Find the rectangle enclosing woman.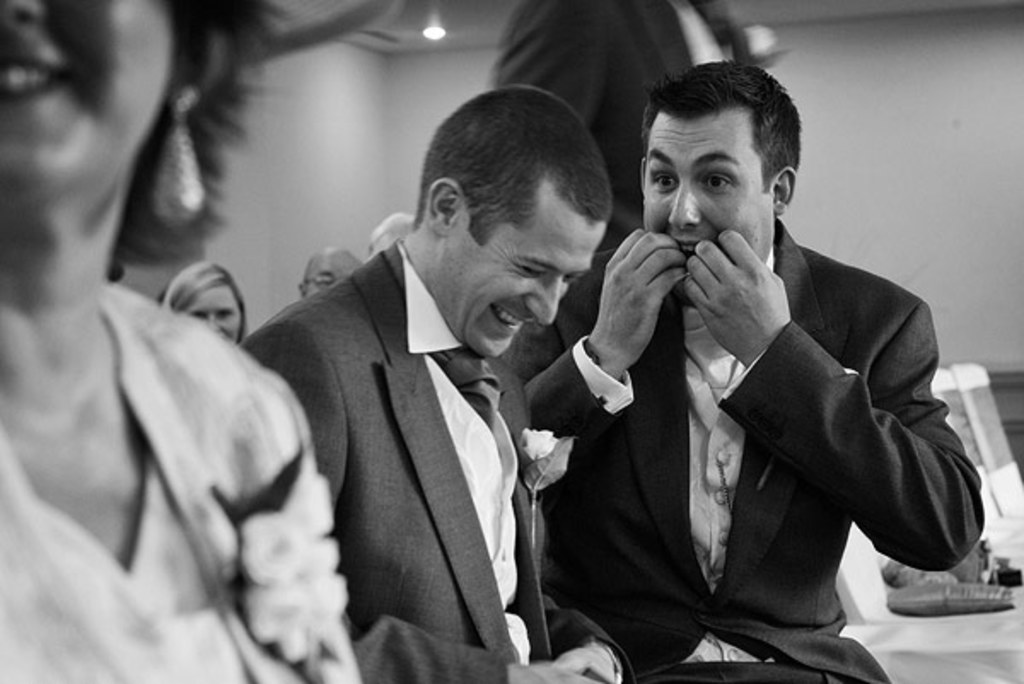
bbox=(154, 258, 246, 353).
